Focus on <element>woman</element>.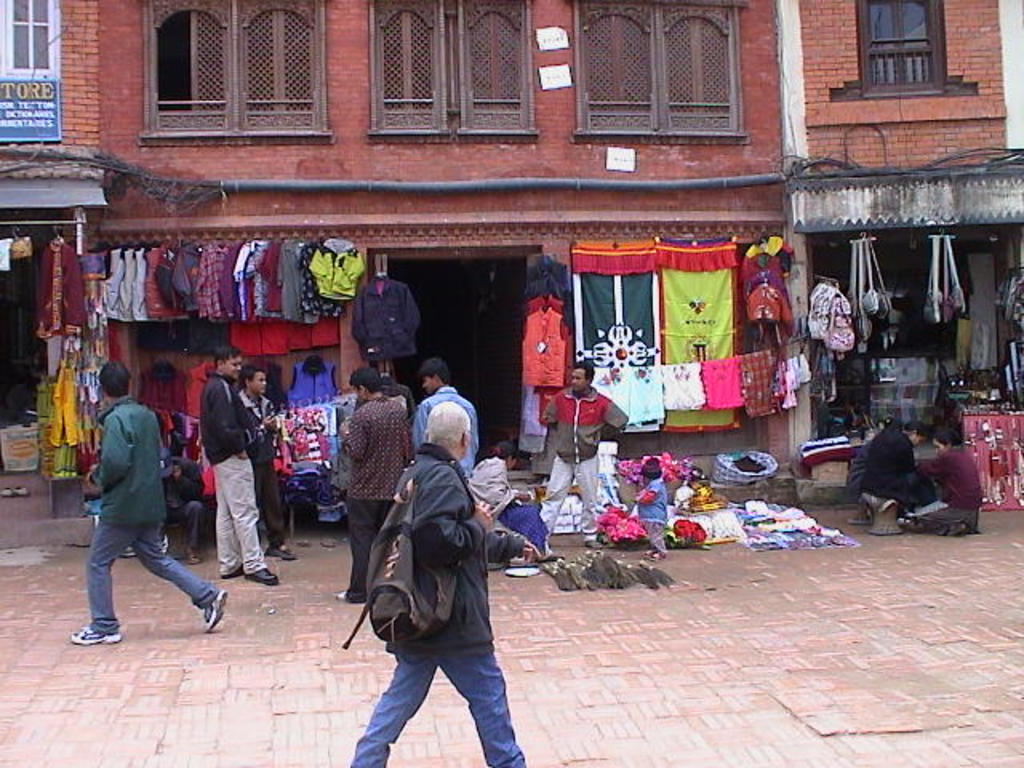
Focused at (910, 430, 982, 538).
